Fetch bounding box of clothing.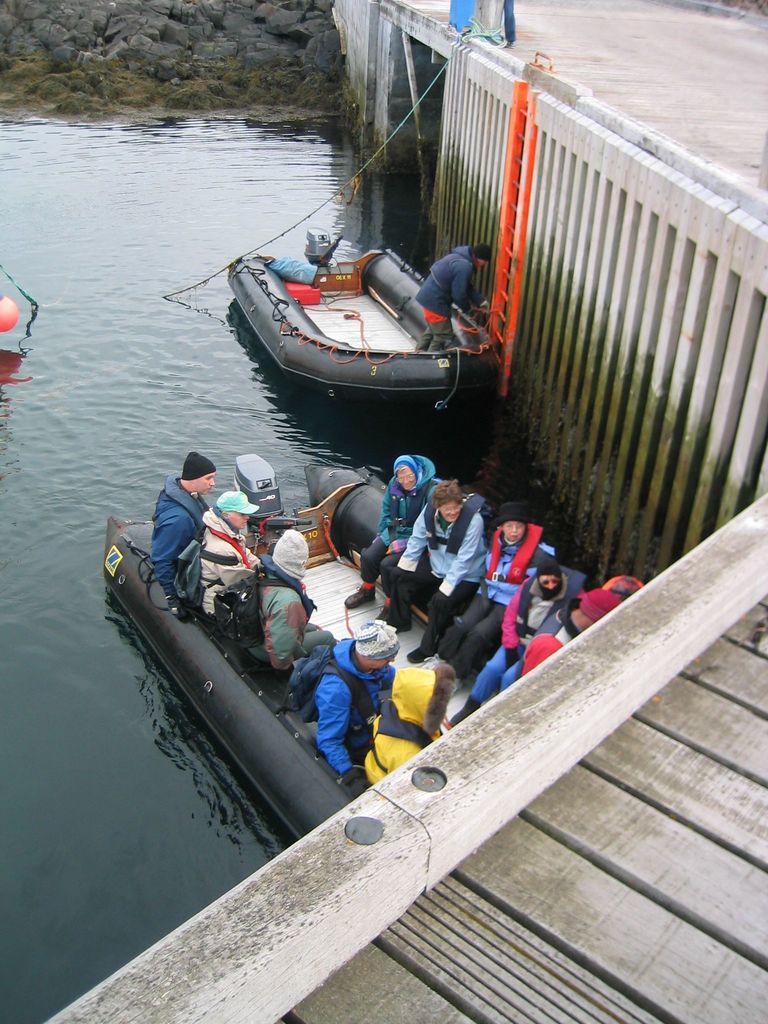
Bbox: <bbox>205, 507, 277, 610</bbox>.
